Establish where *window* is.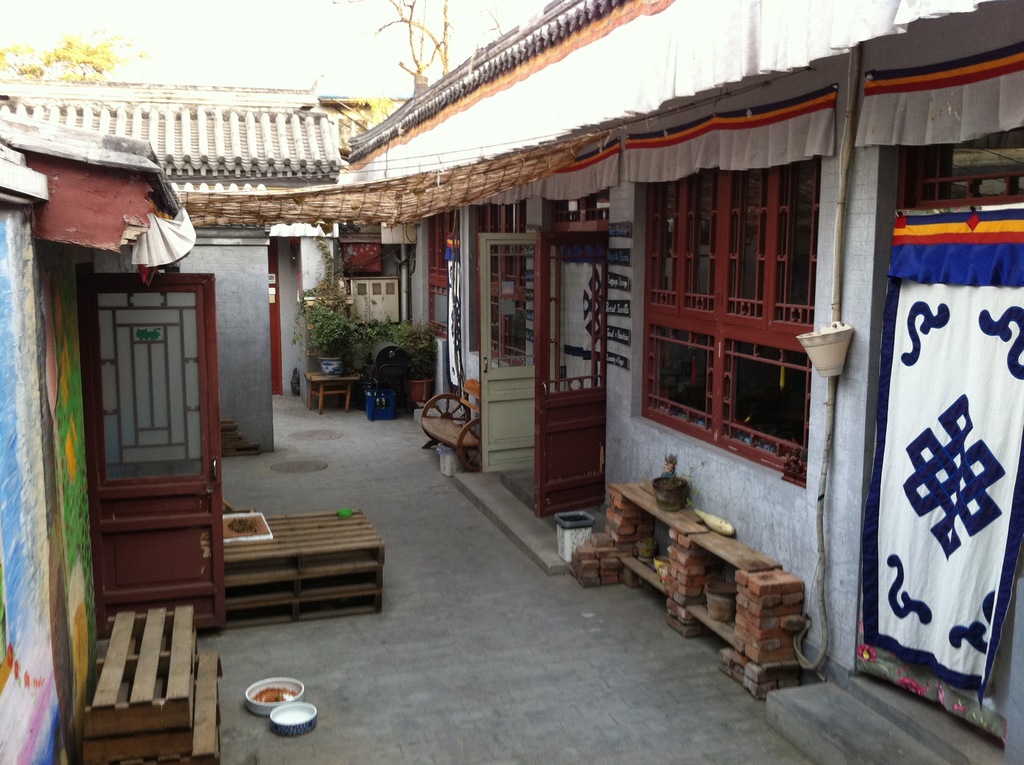
Established at (656,171,835,452).
